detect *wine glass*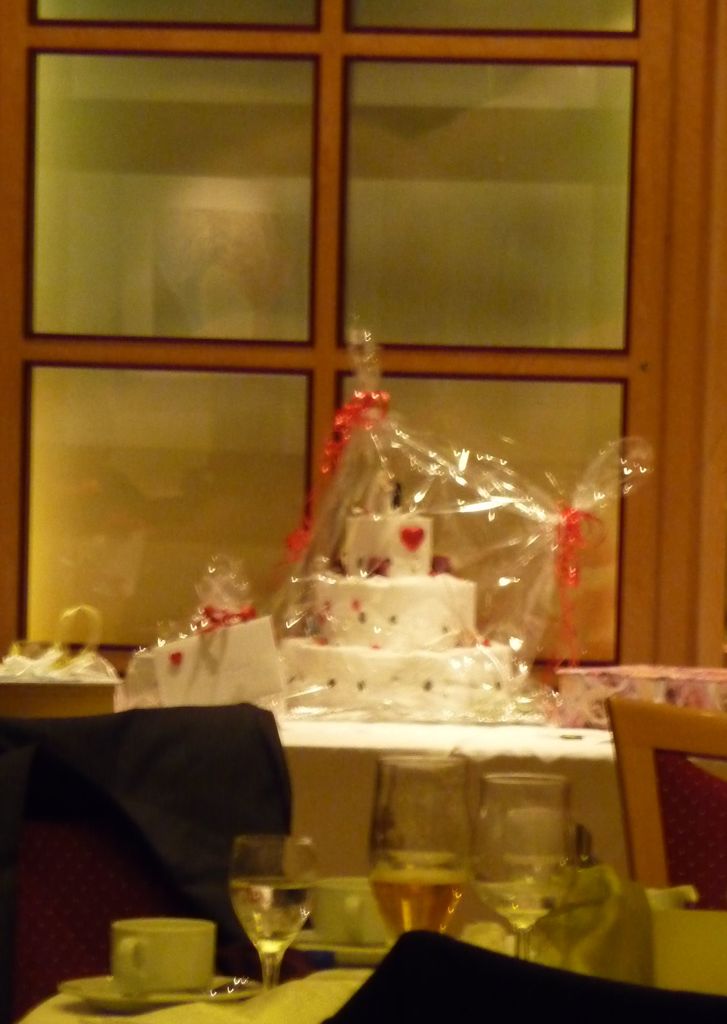
{"left": 474, "top": 771, "right": 574, "bottom": 967}
